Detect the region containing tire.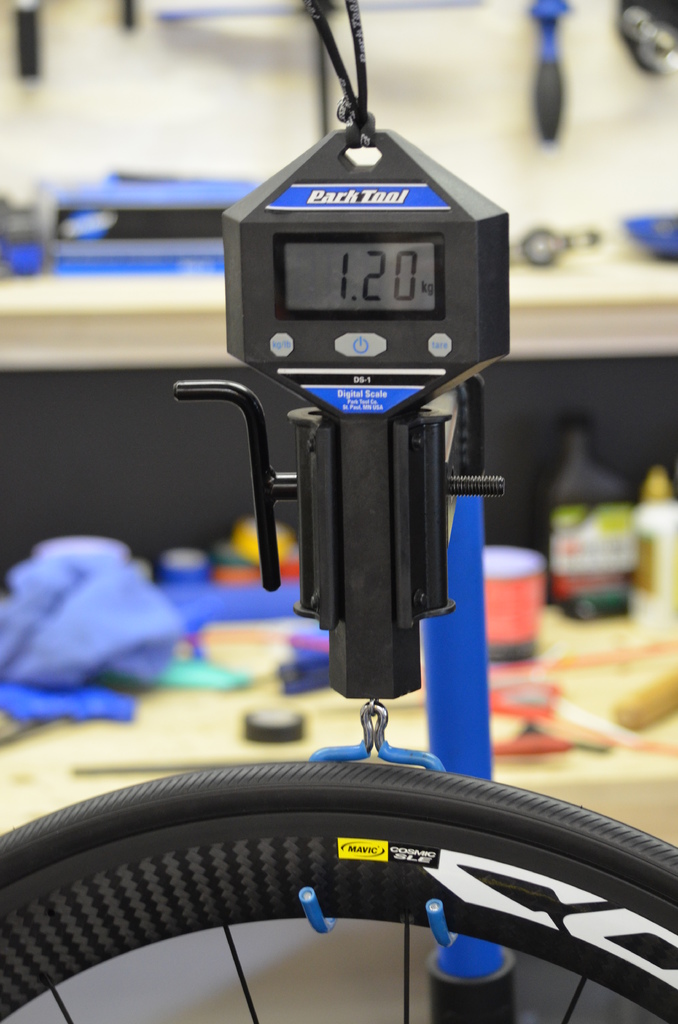
{"x1": 1, "y1": 717, "x2": 658, "y2": 1023}.
